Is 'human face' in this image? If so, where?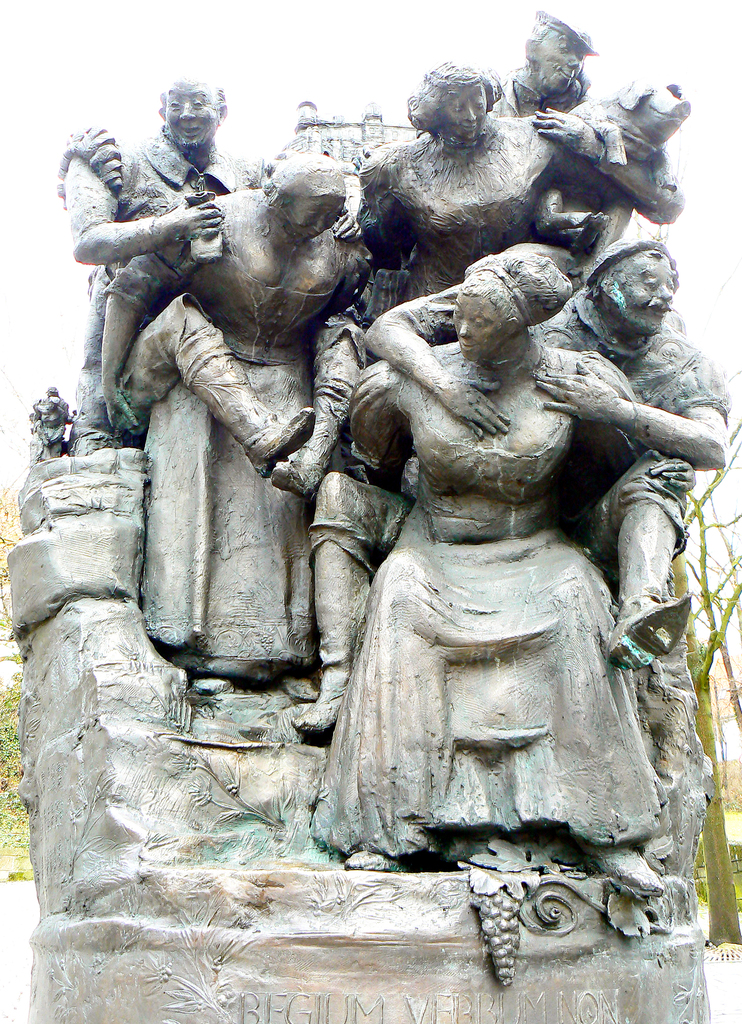
Yes, at <bbox>437, 83, 496, 134</bbox>.
